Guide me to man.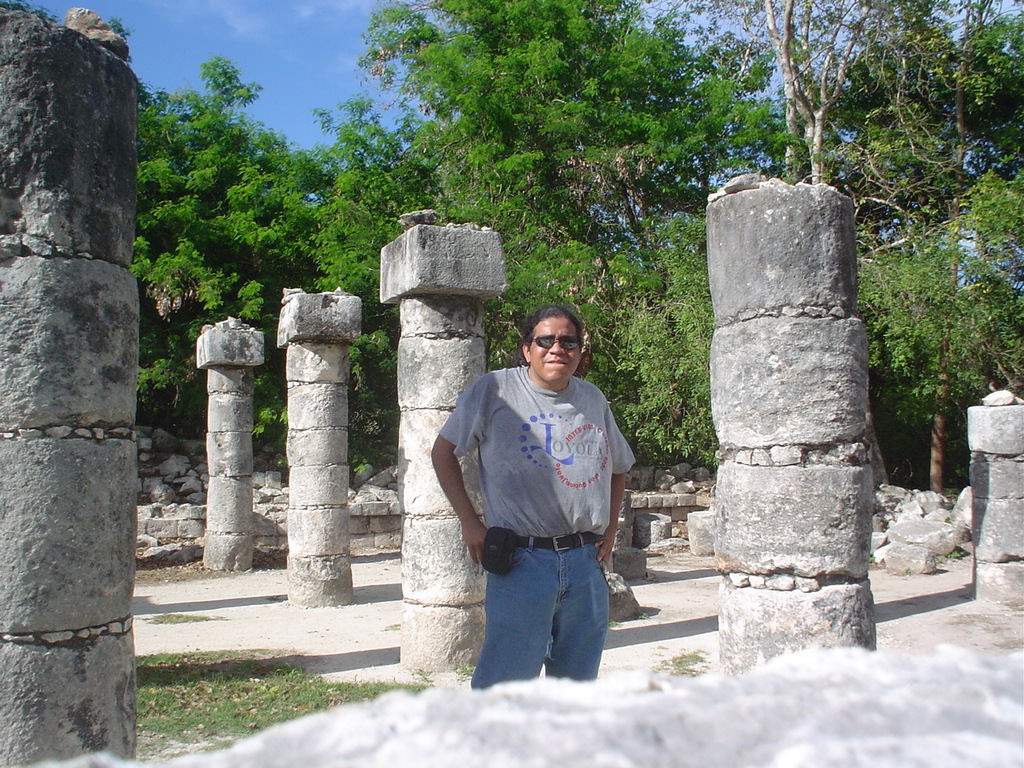
Guidance: Rect(458, 322, 634, 699).
